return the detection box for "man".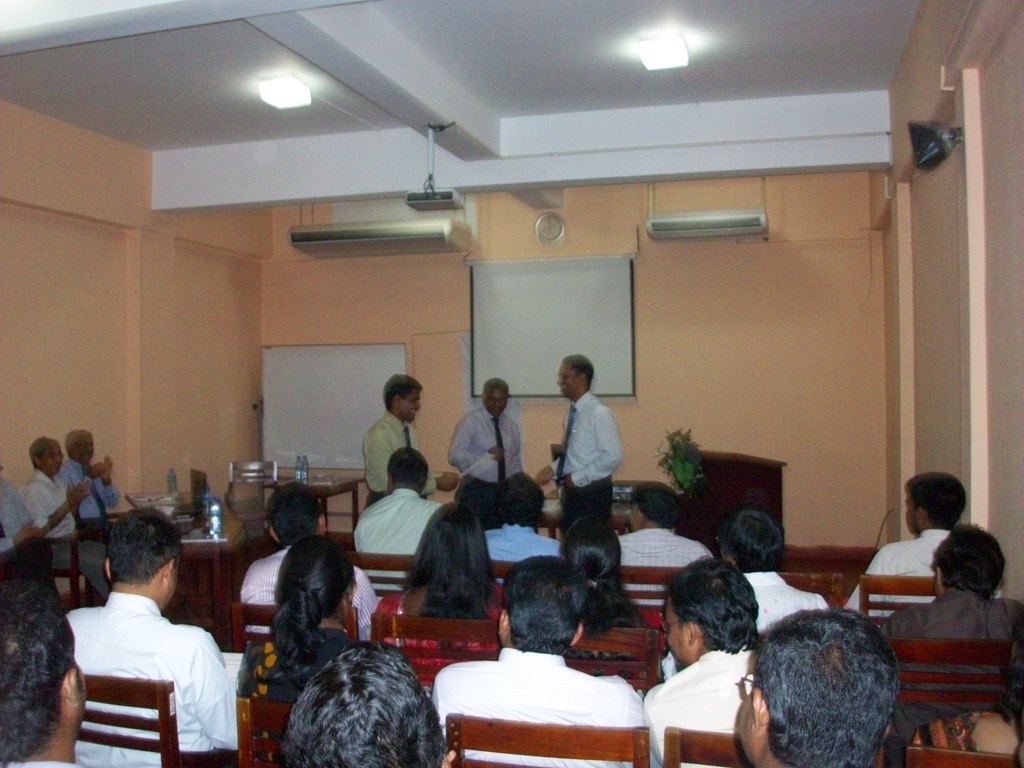
<box>360,373,453,508</box>.
